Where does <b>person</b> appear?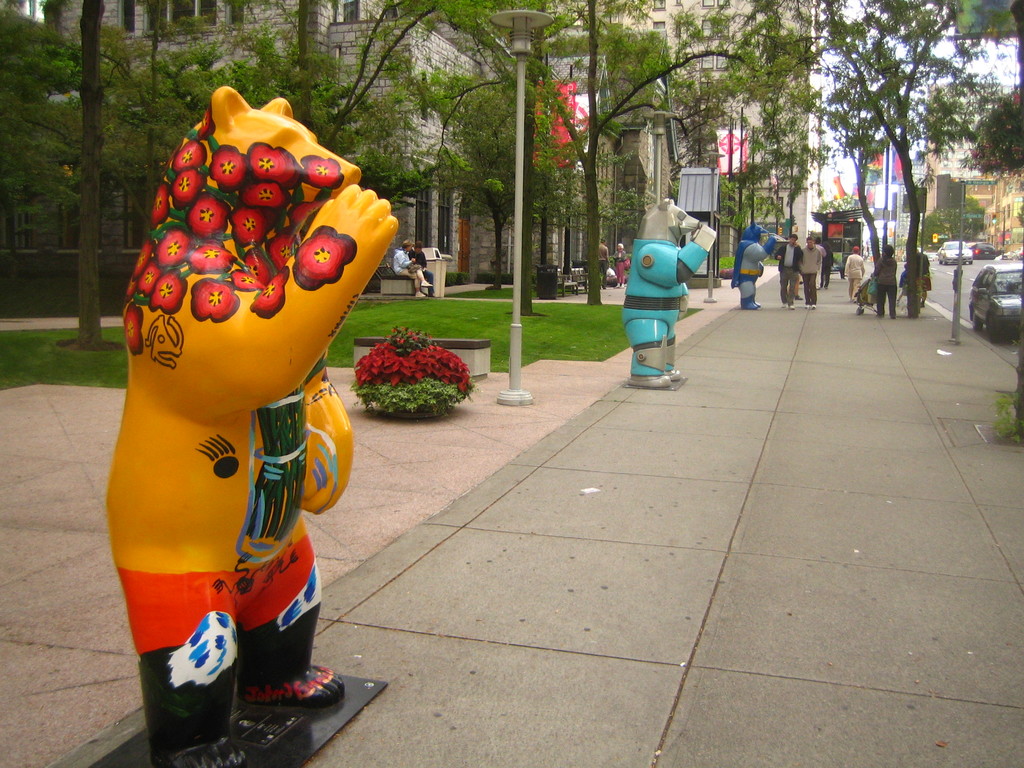
Appears at {"x1": 822, "y1": 242, "x2": 833, "y2": 290}.
